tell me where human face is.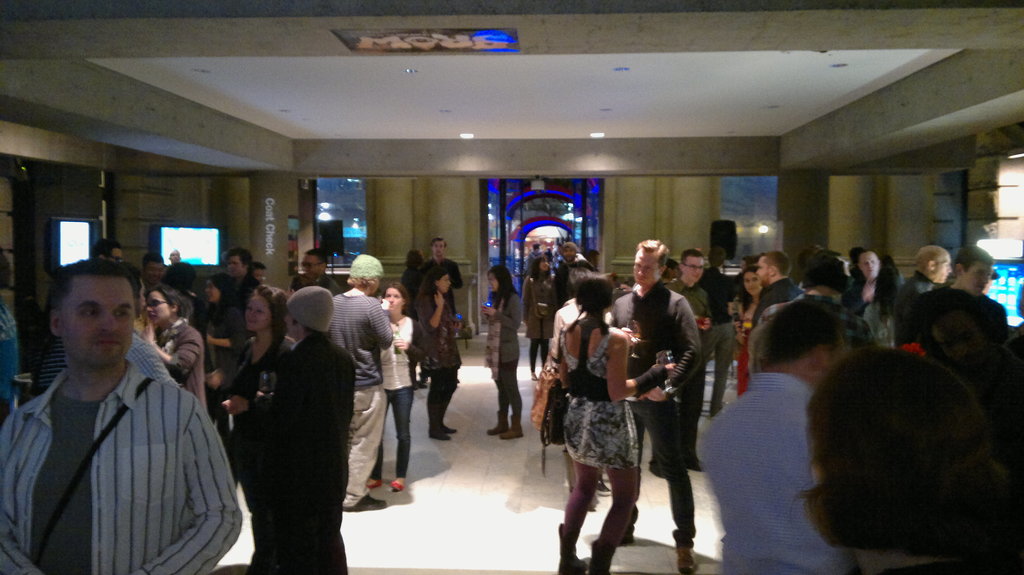
human face is at select_region(253, 269, 264, 283).
